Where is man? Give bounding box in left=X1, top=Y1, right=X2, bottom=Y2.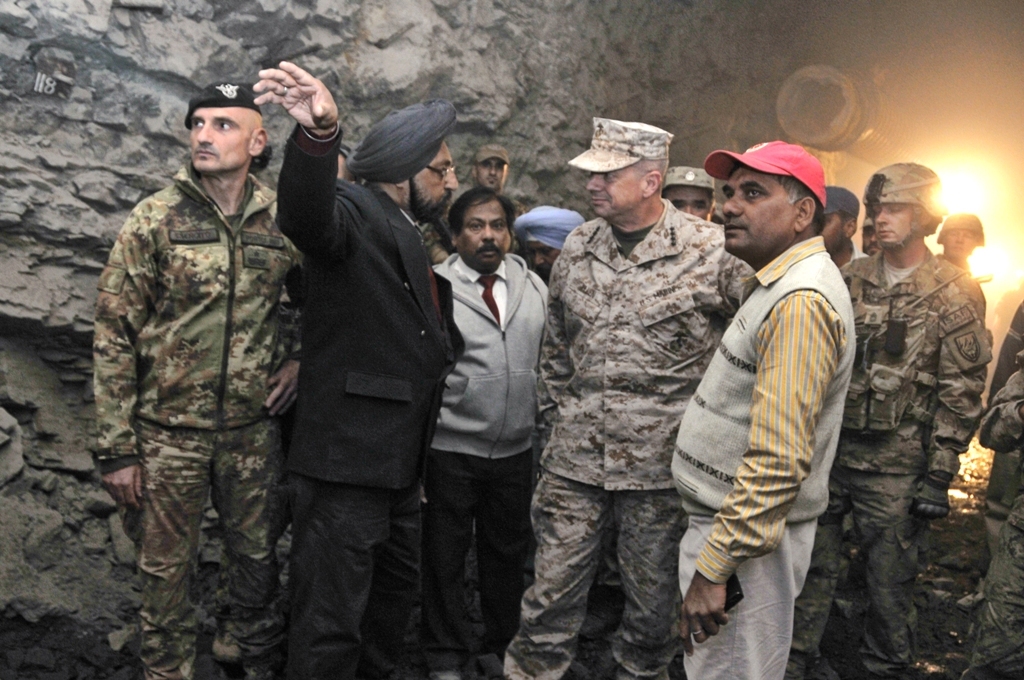
left=805, top=163, right=993, bottom=679.
